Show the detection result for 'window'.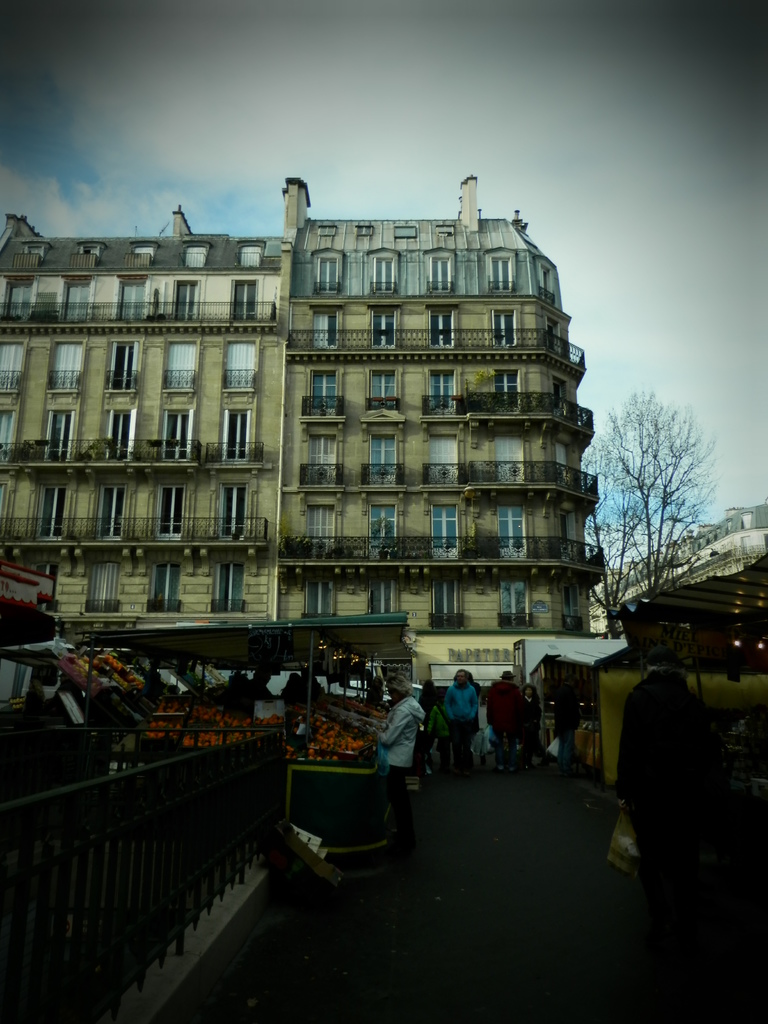
Rect(233, 277, 255, 321).
